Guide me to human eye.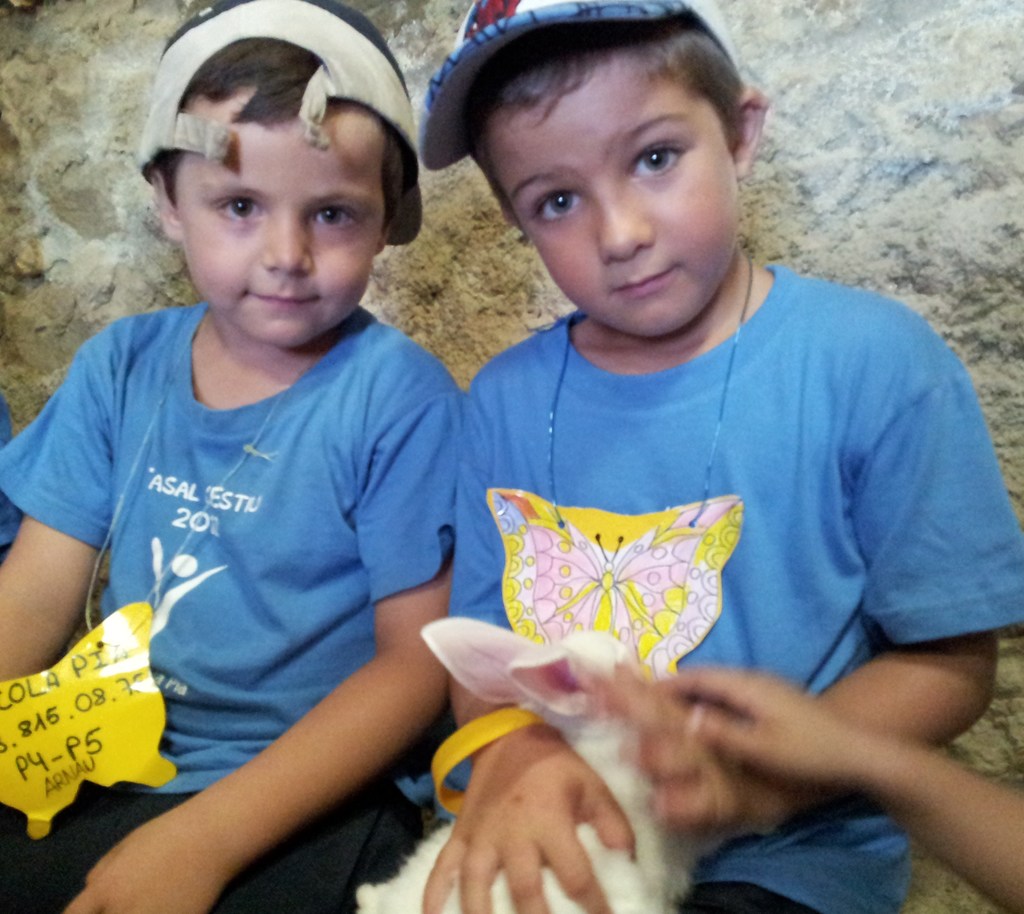
Guidance: bbox=[539, 191, 592, 227].
